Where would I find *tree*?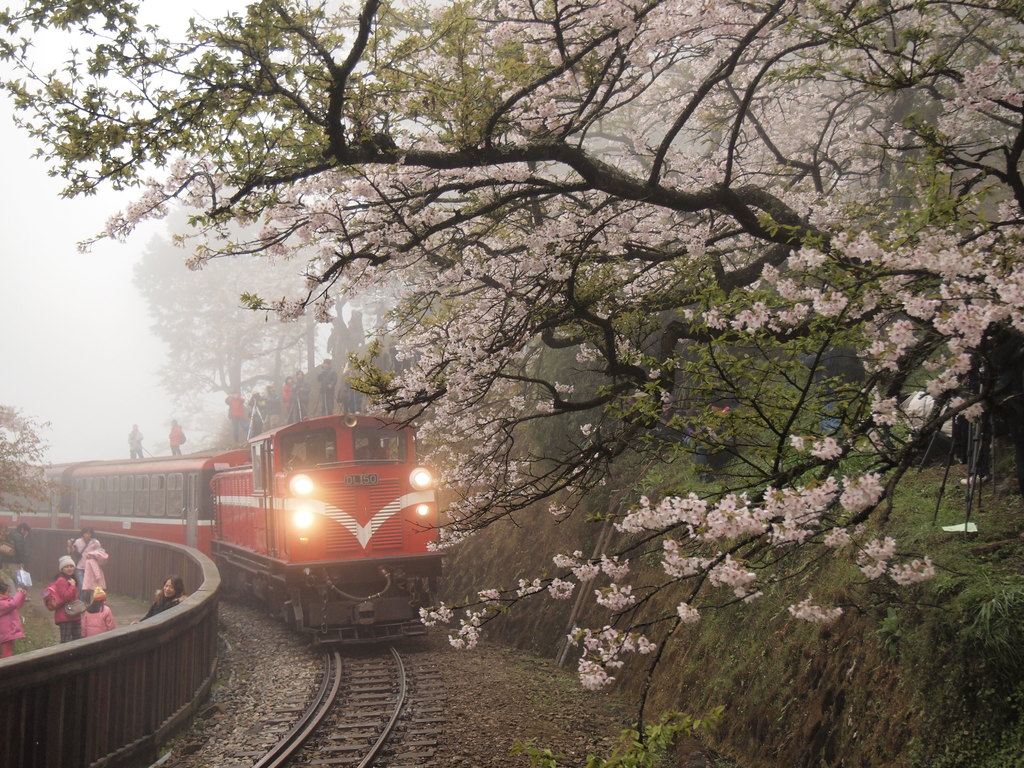
At left=638, top=259, right=827, bottom=487.
